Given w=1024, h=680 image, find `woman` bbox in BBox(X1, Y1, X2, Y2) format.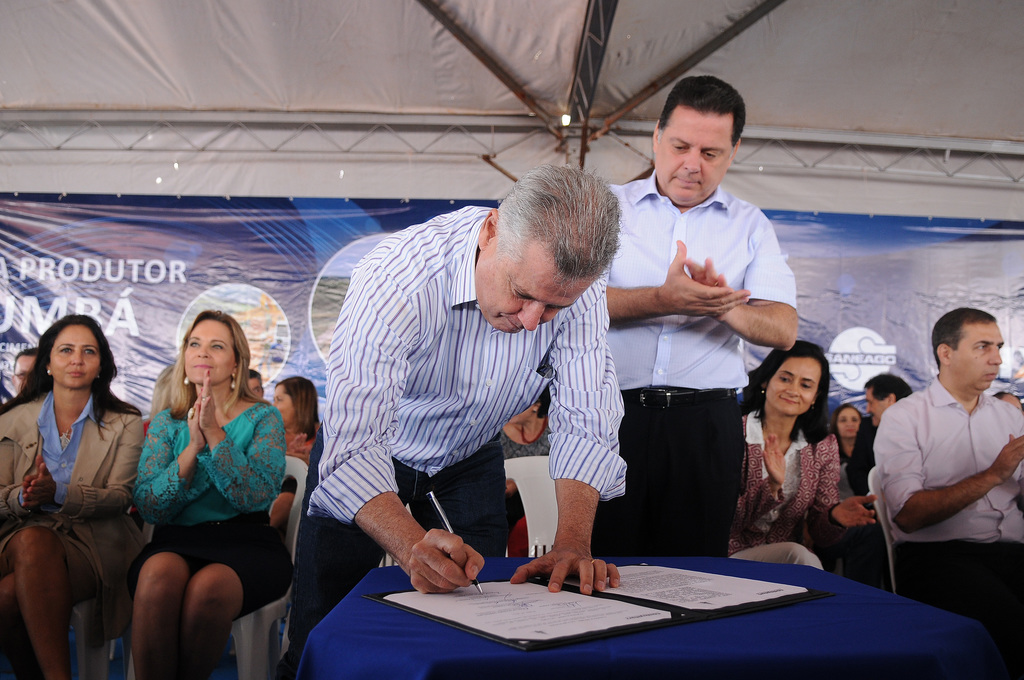
BBox(129, 306, 300, 679).
